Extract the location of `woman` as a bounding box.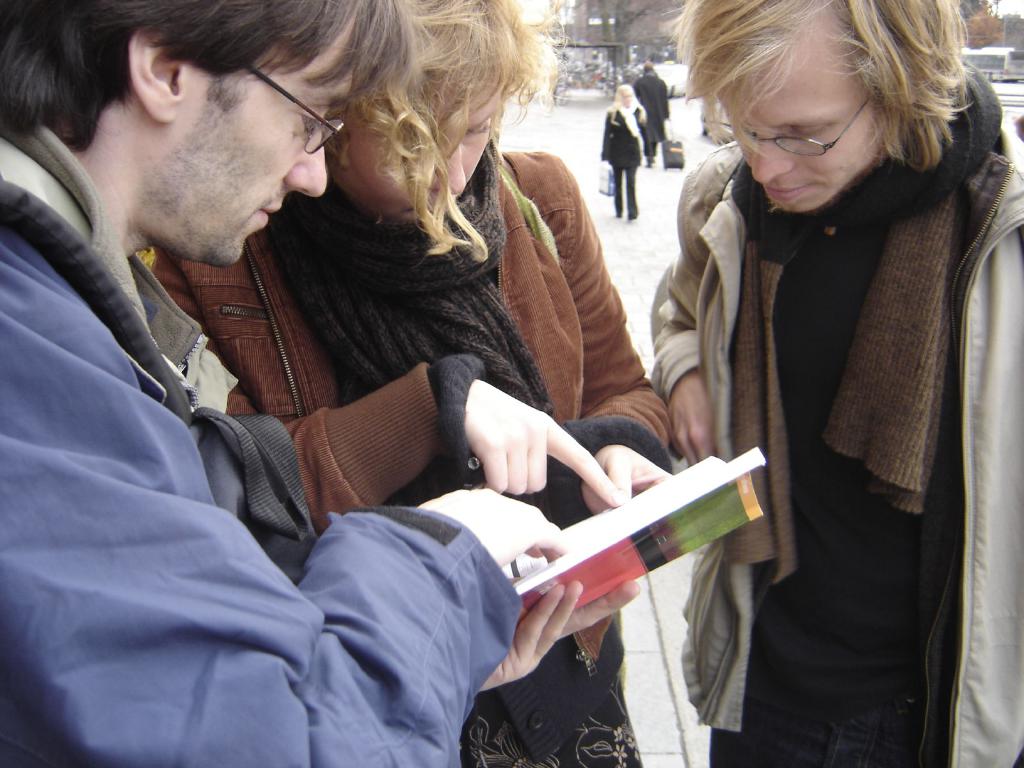
Rect(595, 84, 659, 225).
